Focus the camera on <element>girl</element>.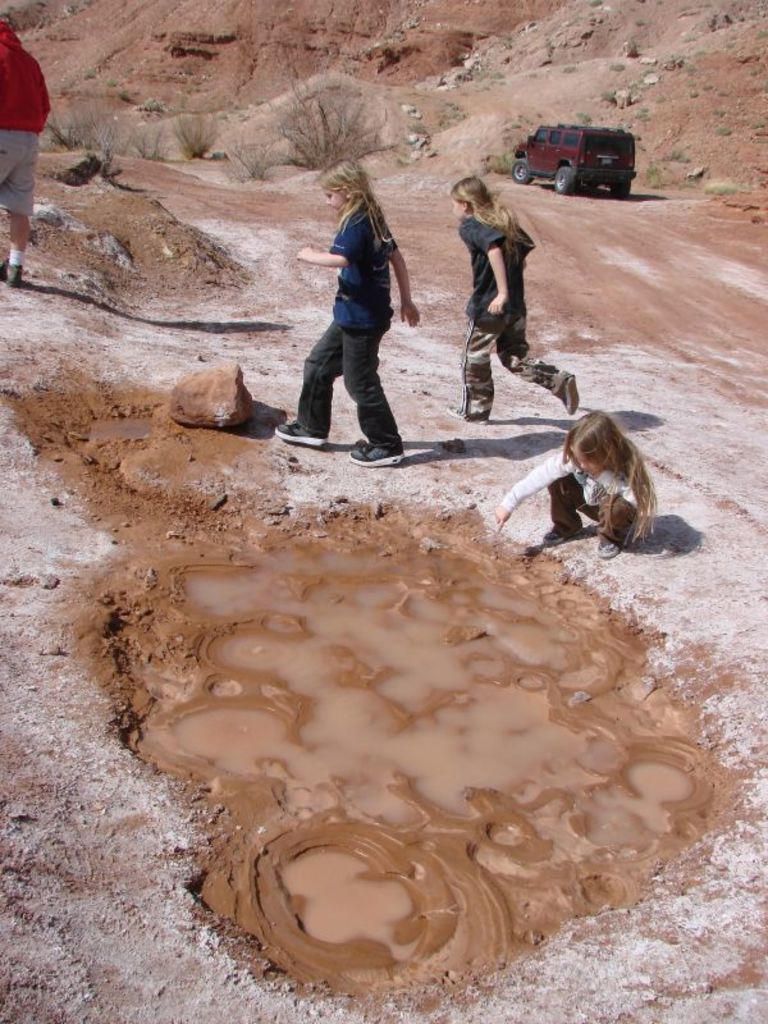
Focus region: [279,163,430,463].
